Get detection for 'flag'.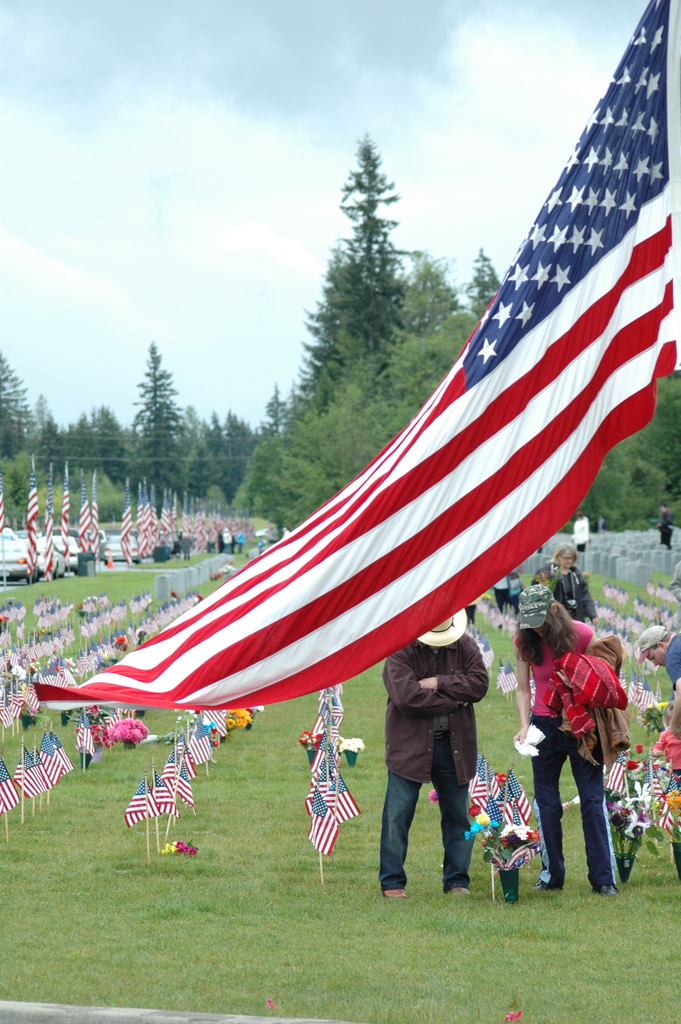
Detection: 175:757:196:815.
